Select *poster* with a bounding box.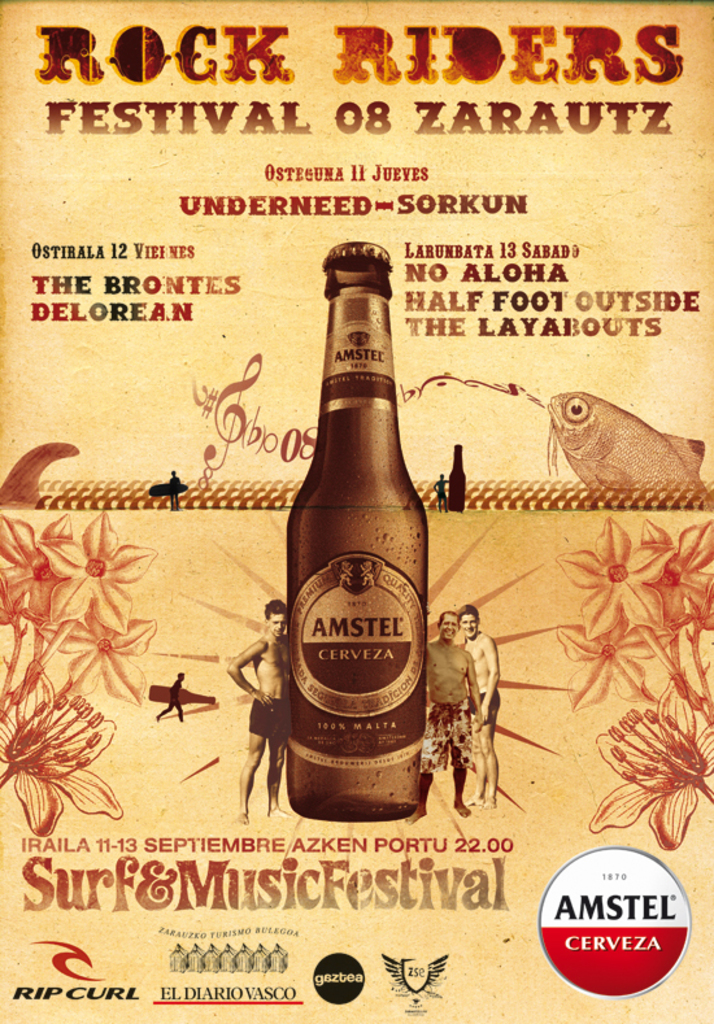
bbox(0, 0, 713, 1018).
